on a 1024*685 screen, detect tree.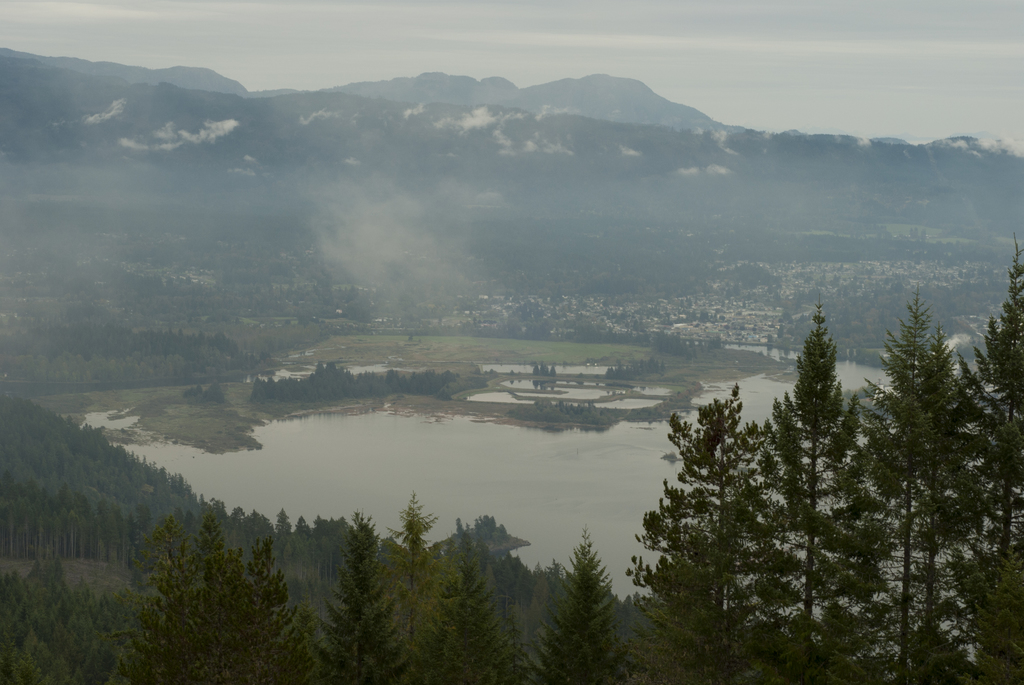
(748,293,887,684).
